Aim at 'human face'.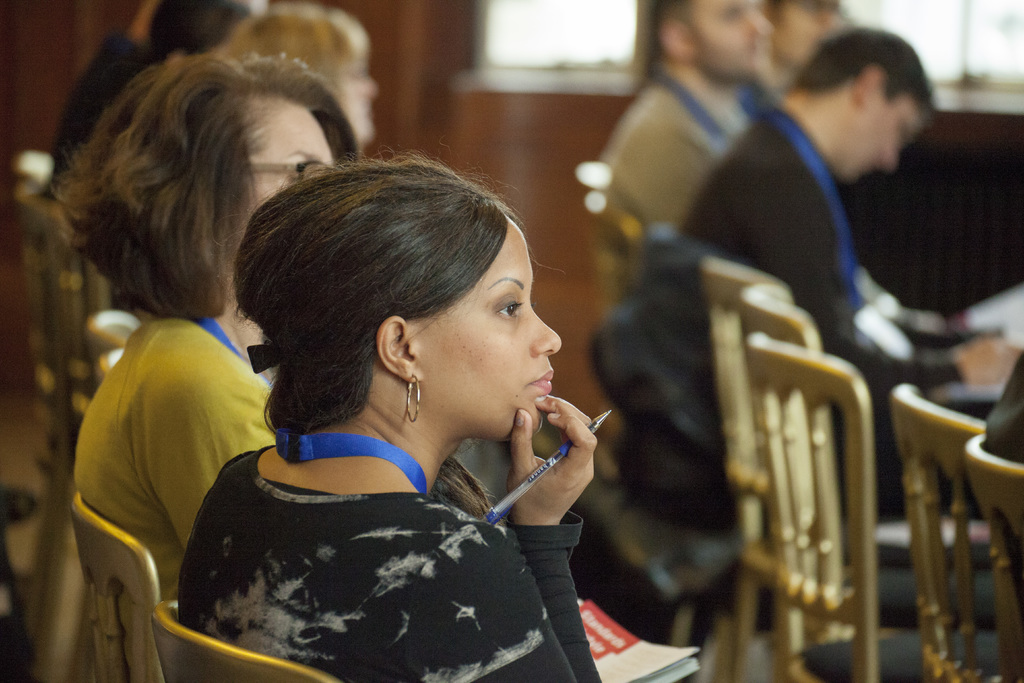
Aimed at [410,220,563,437].
